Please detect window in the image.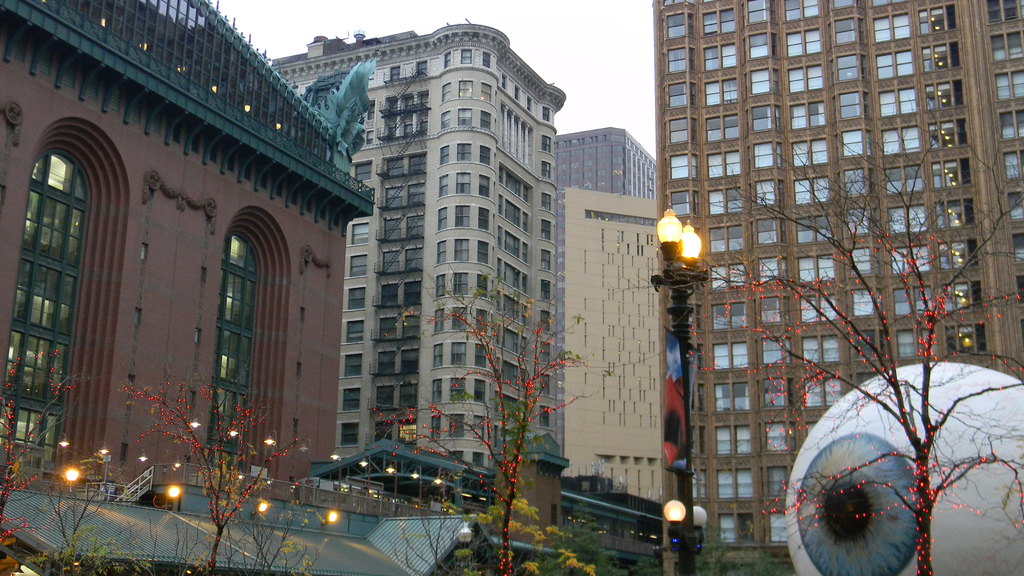
x1=12, y1=96, x2=110, y2=419.
